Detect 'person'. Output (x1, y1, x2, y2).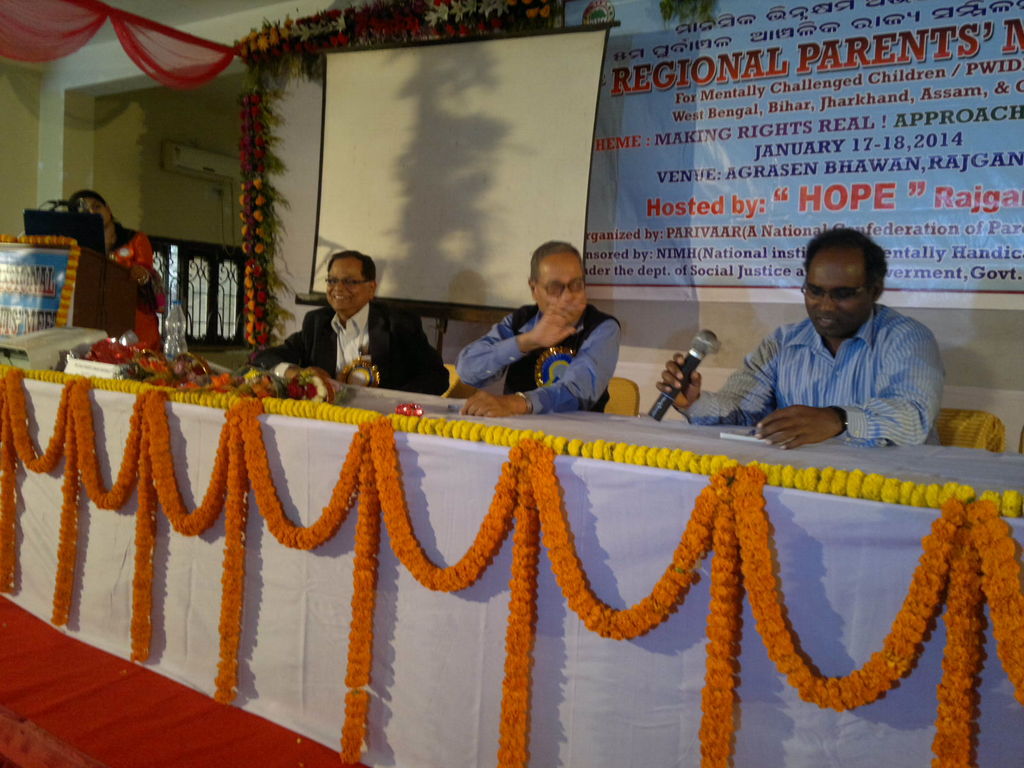
(259, 253, 456, 393).
